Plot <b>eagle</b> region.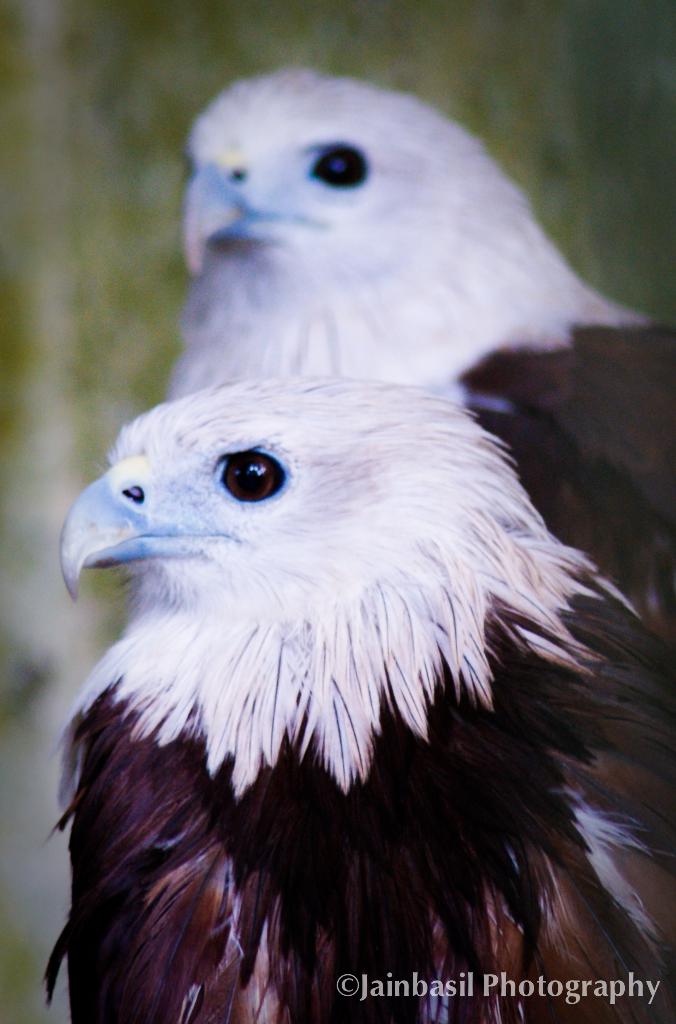
Plotted at 155 64 675 528.
